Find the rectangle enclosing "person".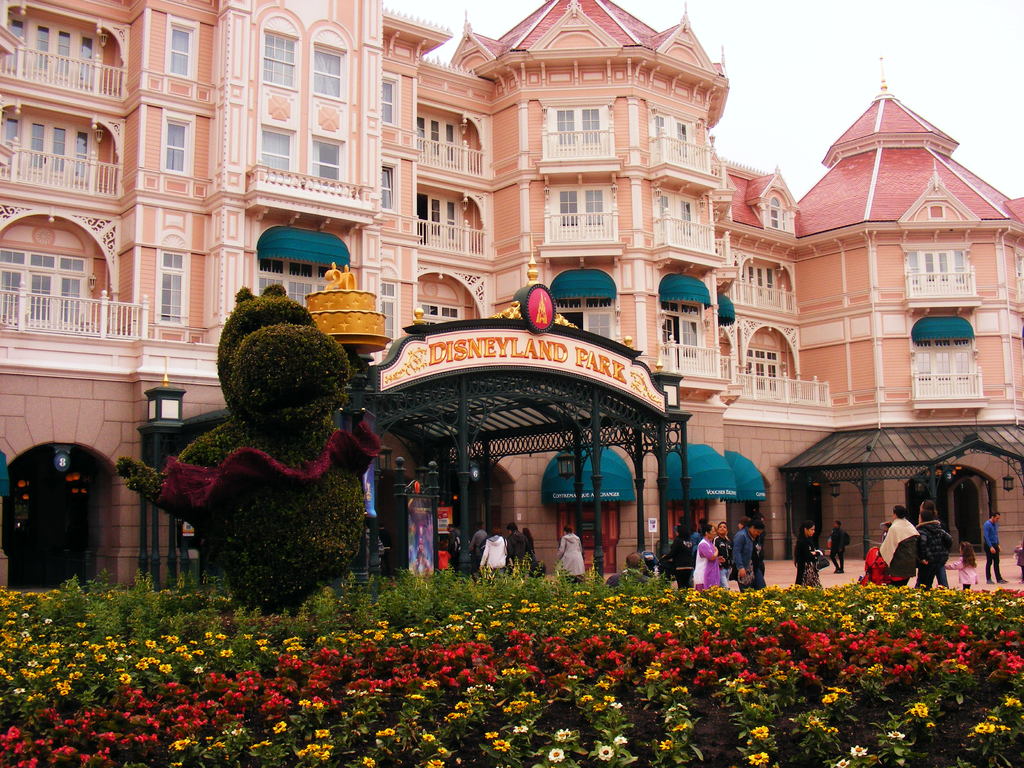
[659, 524, 691, 587].
